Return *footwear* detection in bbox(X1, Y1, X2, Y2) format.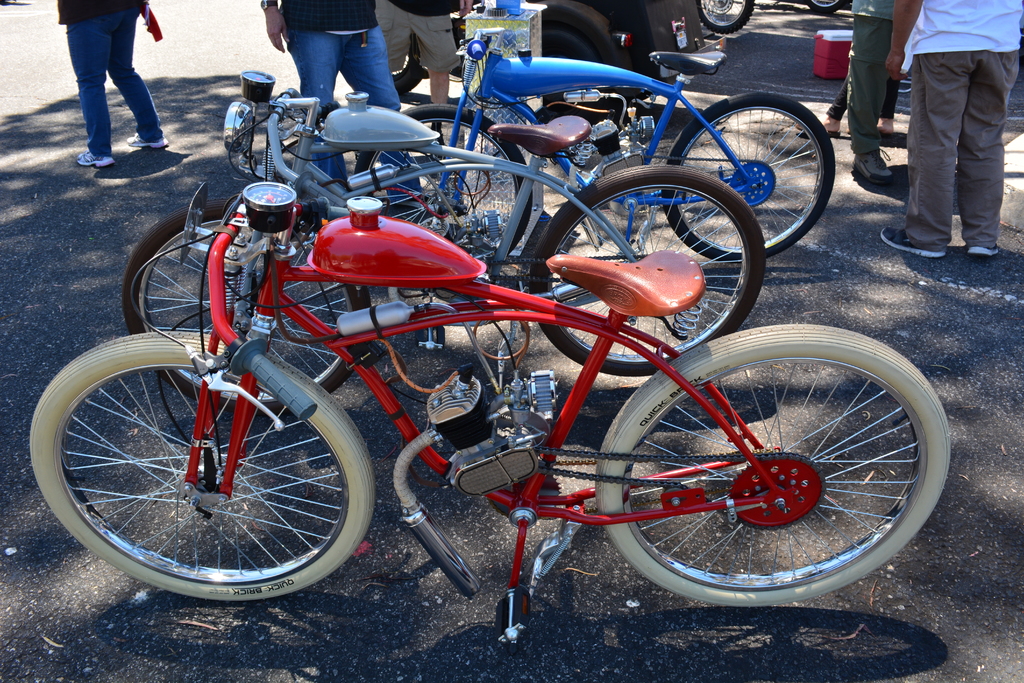
bbox(129, 134, 167, 143).
